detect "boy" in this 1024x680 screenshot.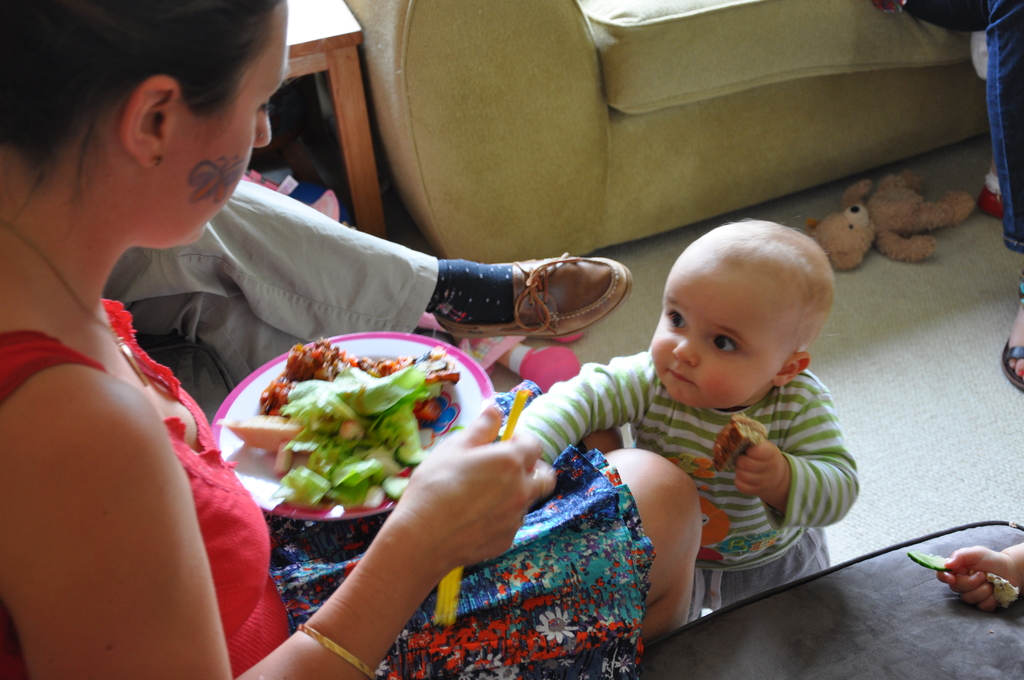
Detection: detection(578, 209, 886, 610).
